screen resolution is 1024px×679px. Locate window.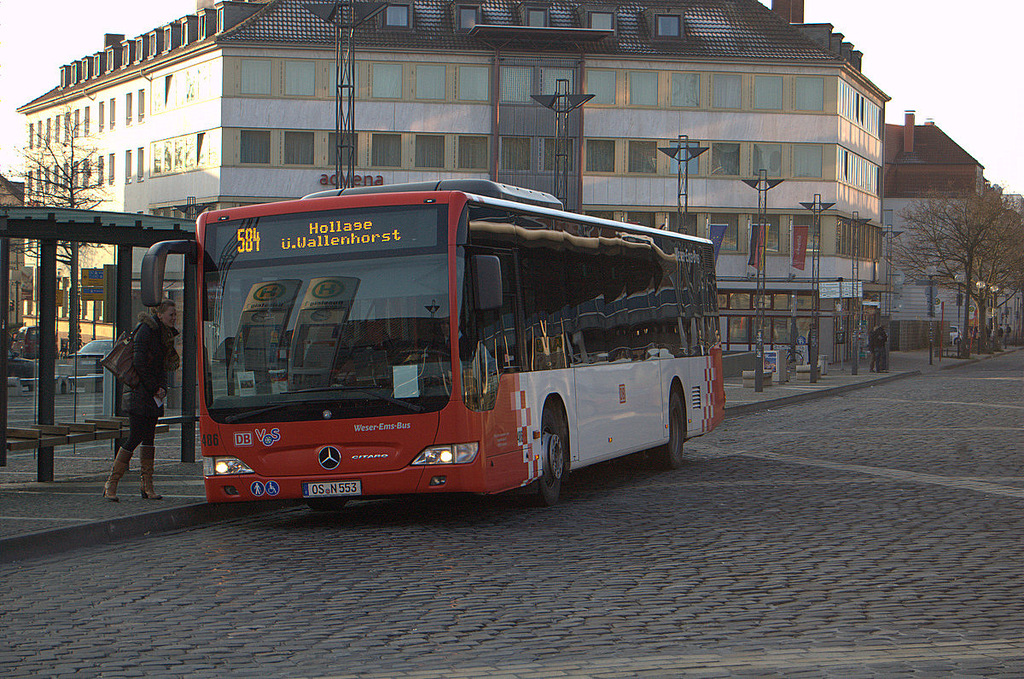
x1=59 y1=62 x2=66 y2=86.
